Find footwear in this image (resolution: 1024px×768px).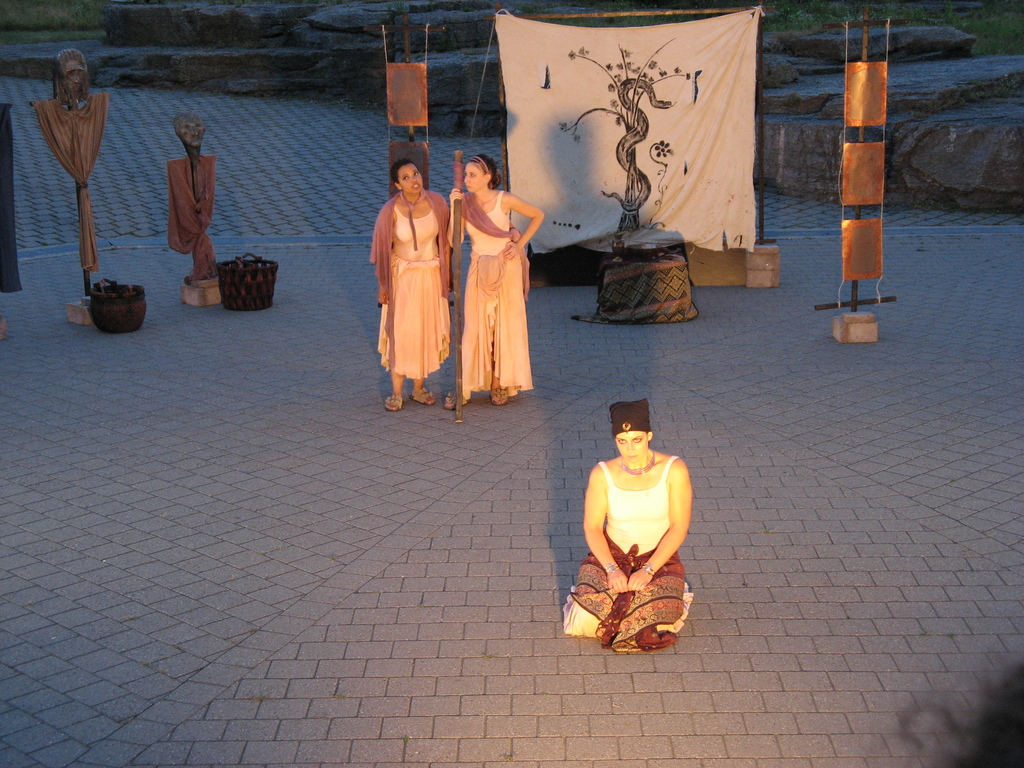
(384, 395, 405, 416).
